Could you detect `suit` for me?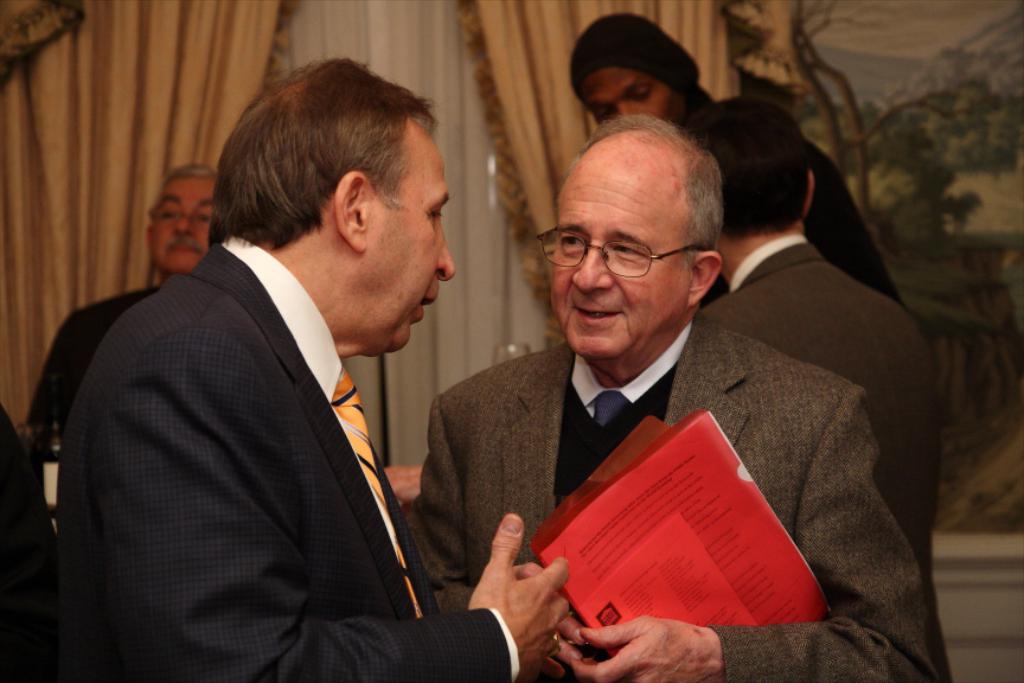
Detection result: (23, 281, 160, 419).
